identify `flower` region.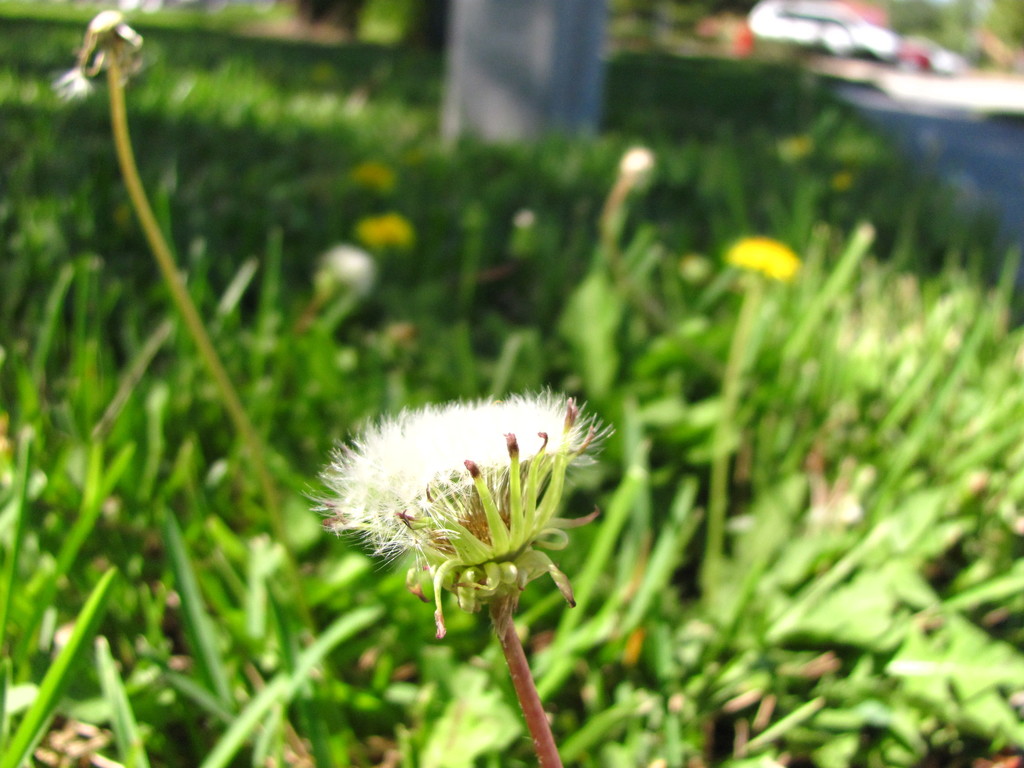
Region: select_region(317, 241, 380, 298).
